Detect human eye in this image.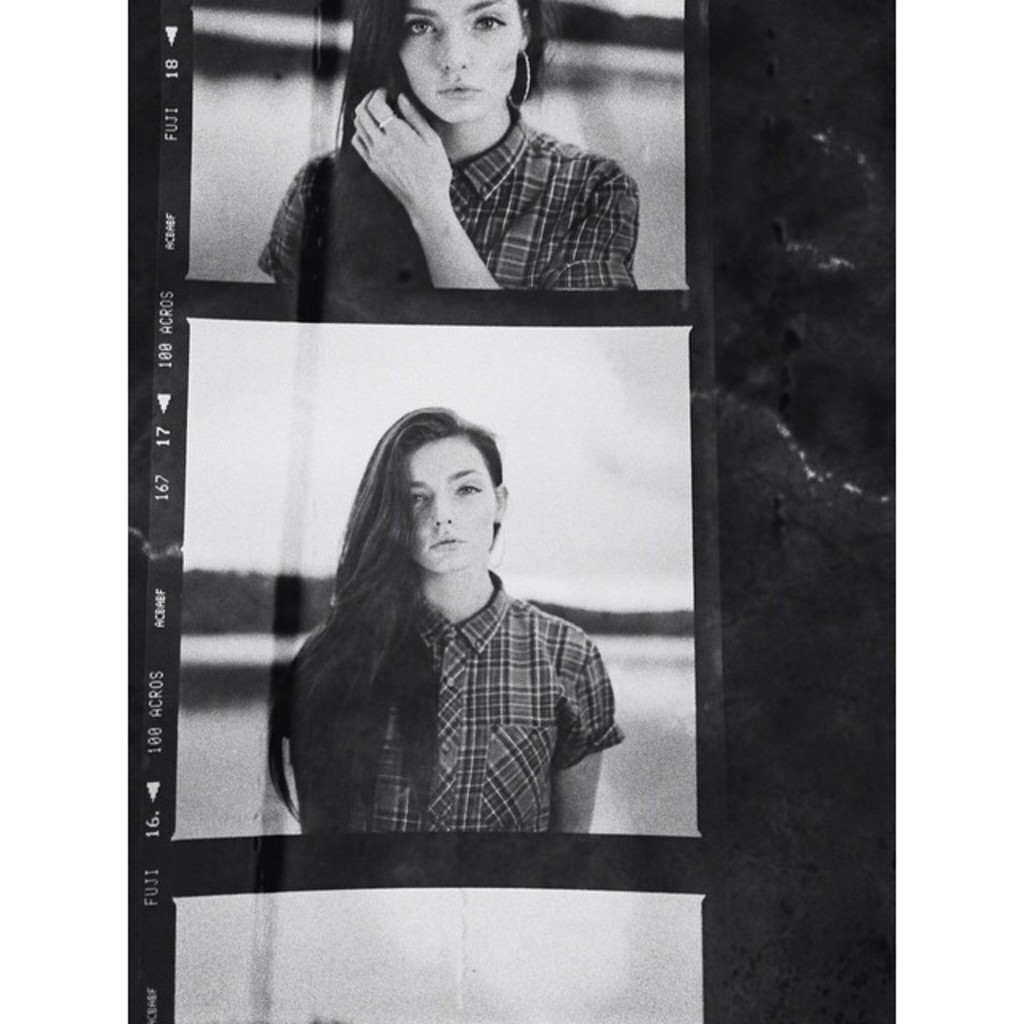
Detection: rect(405, 494, 435, 507).
